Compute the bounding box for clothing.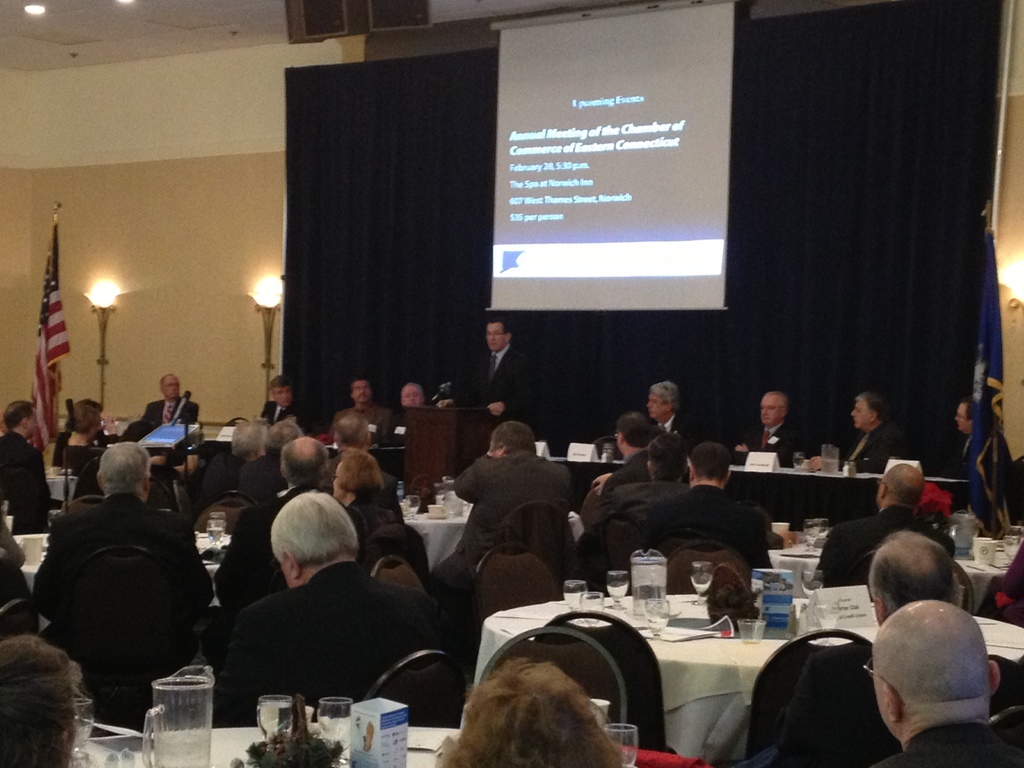
[259,399,302,421].
